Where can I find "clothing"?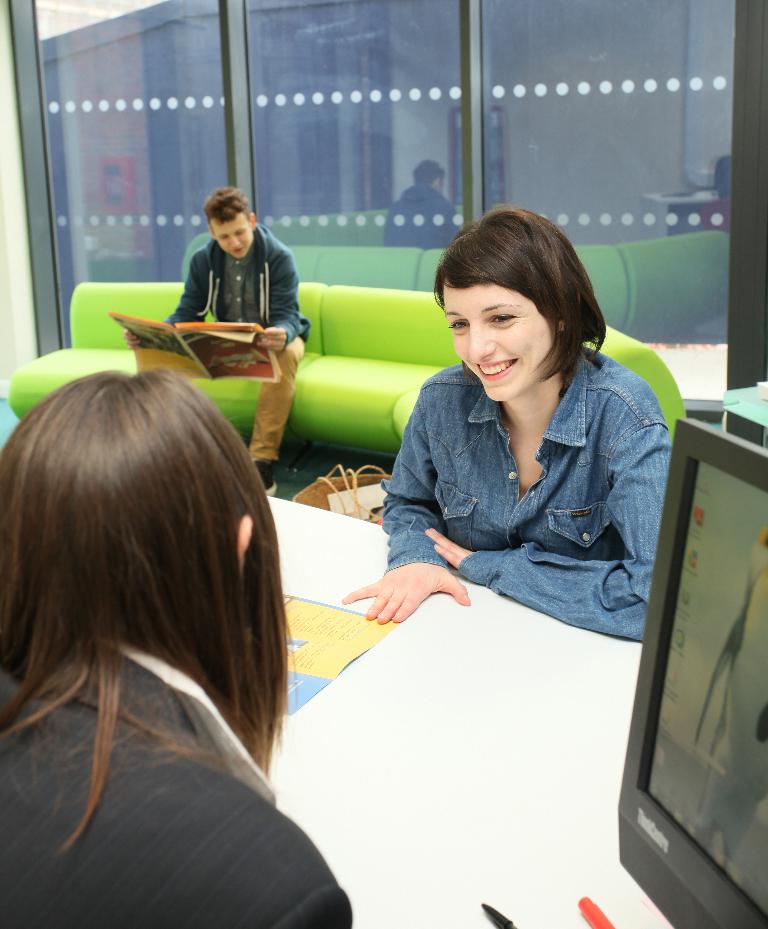
You can find it at <region>0, 639, 351, 928</region>.
